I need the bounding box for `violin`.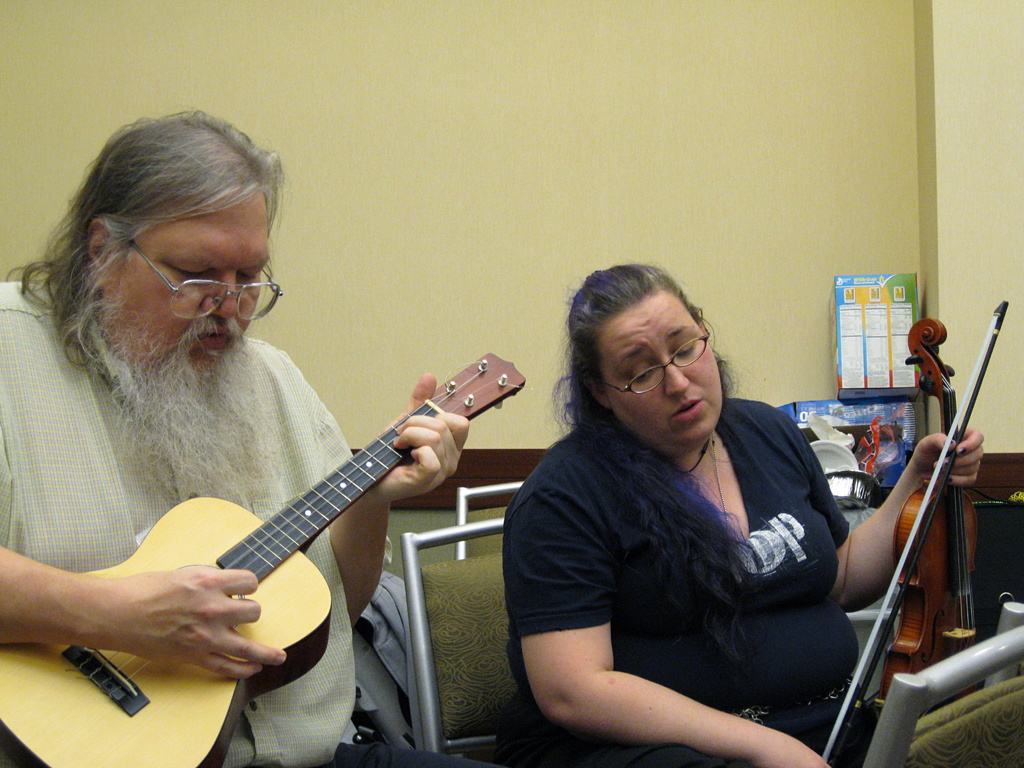
Here it is: bbox=[817, 297, 1015, 756].
